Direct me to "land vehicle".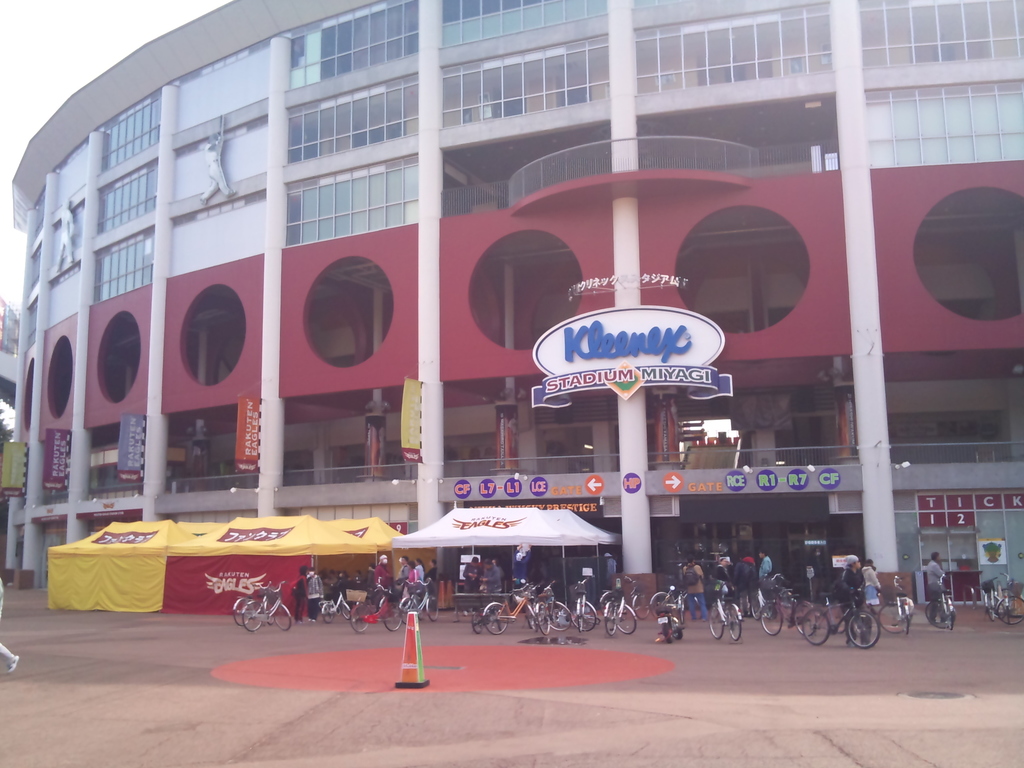
Direction: [230,580,272,630].
